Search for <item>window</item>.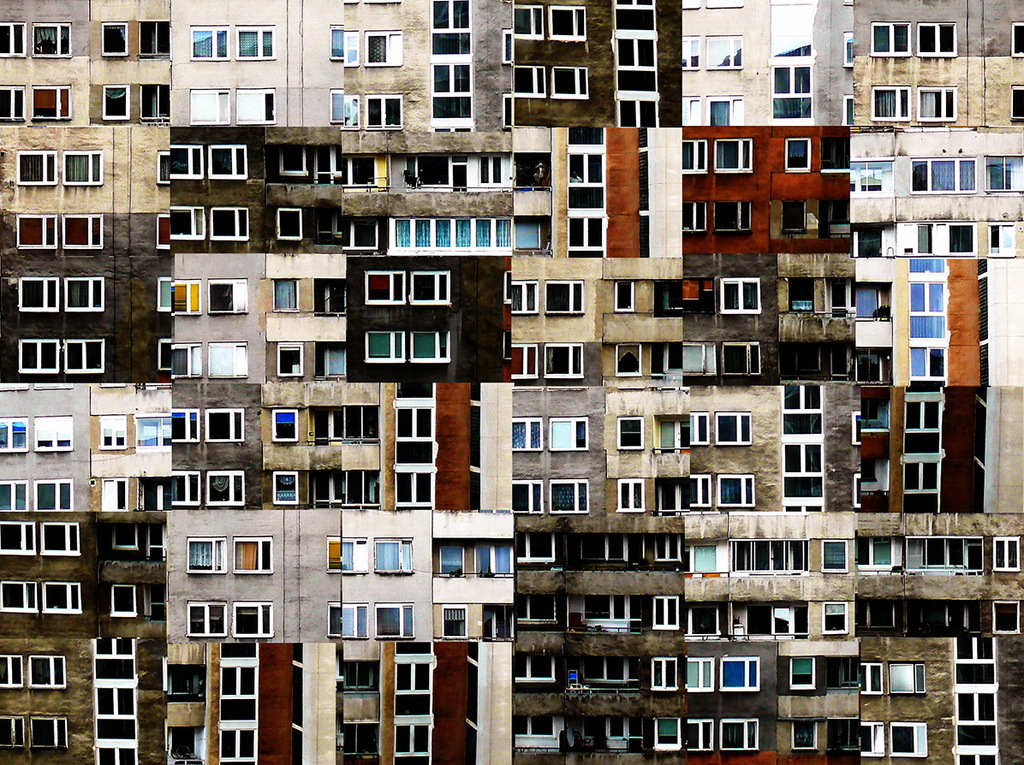
Found at <bbox>95, 626, 138, 687</bbox>.
